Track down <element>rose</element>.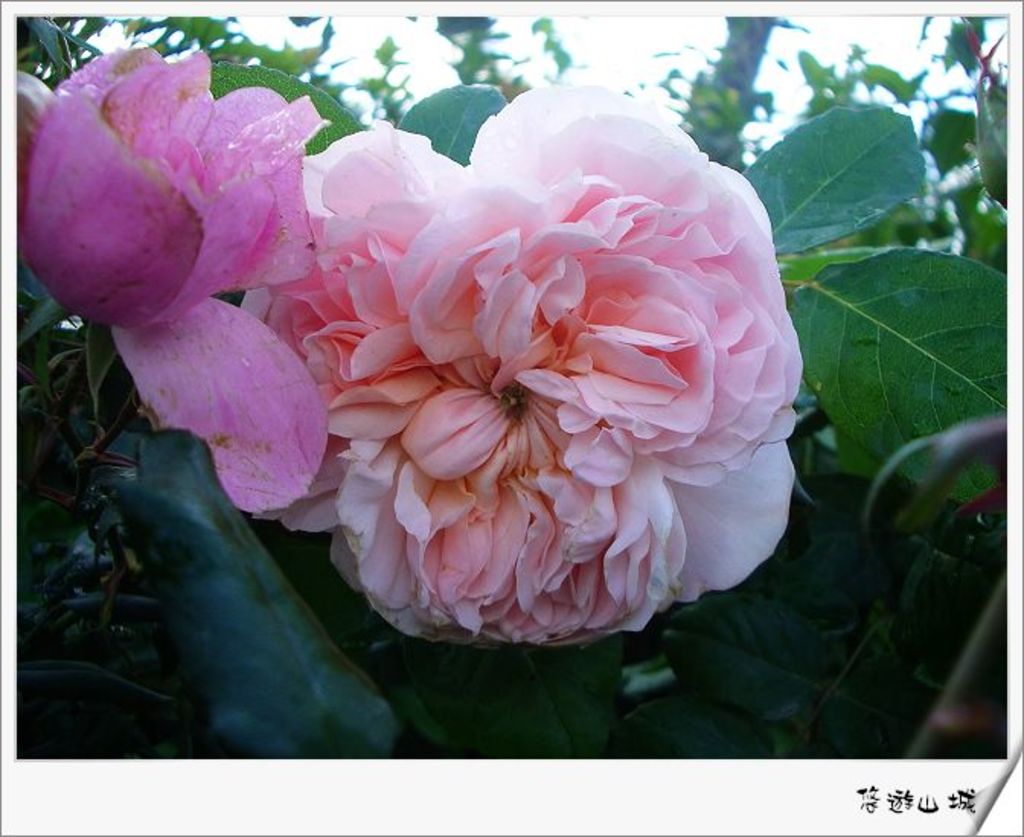
Tracked to crop(236, 73, 811, 649).
